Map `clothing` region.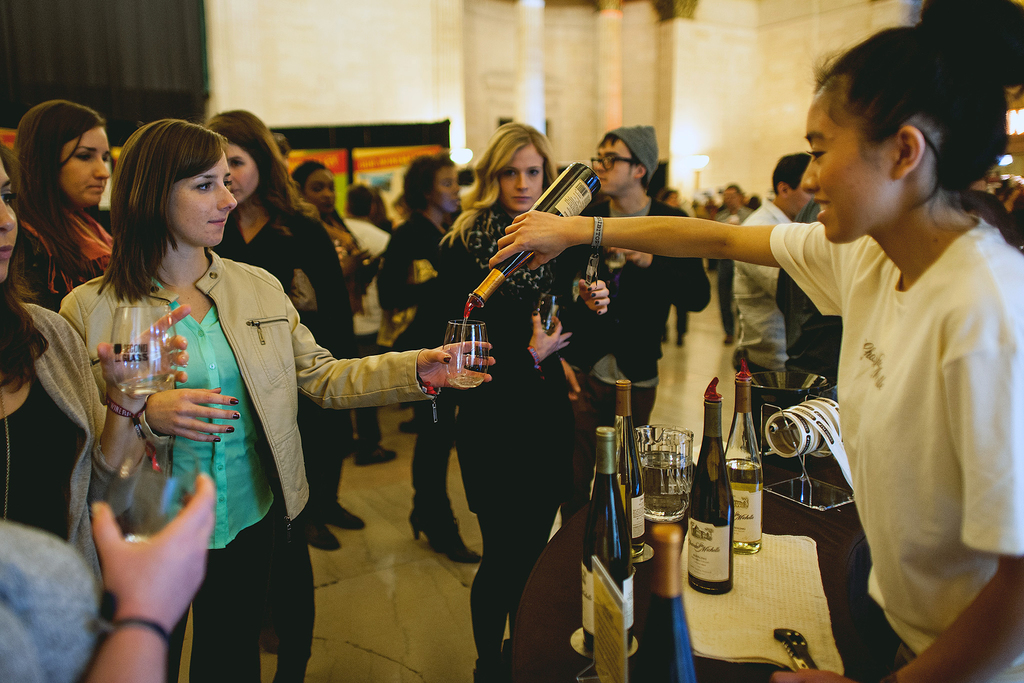
Mapped to {"left": 333, "top": 204, "right": 384, "bottom": 448}.
